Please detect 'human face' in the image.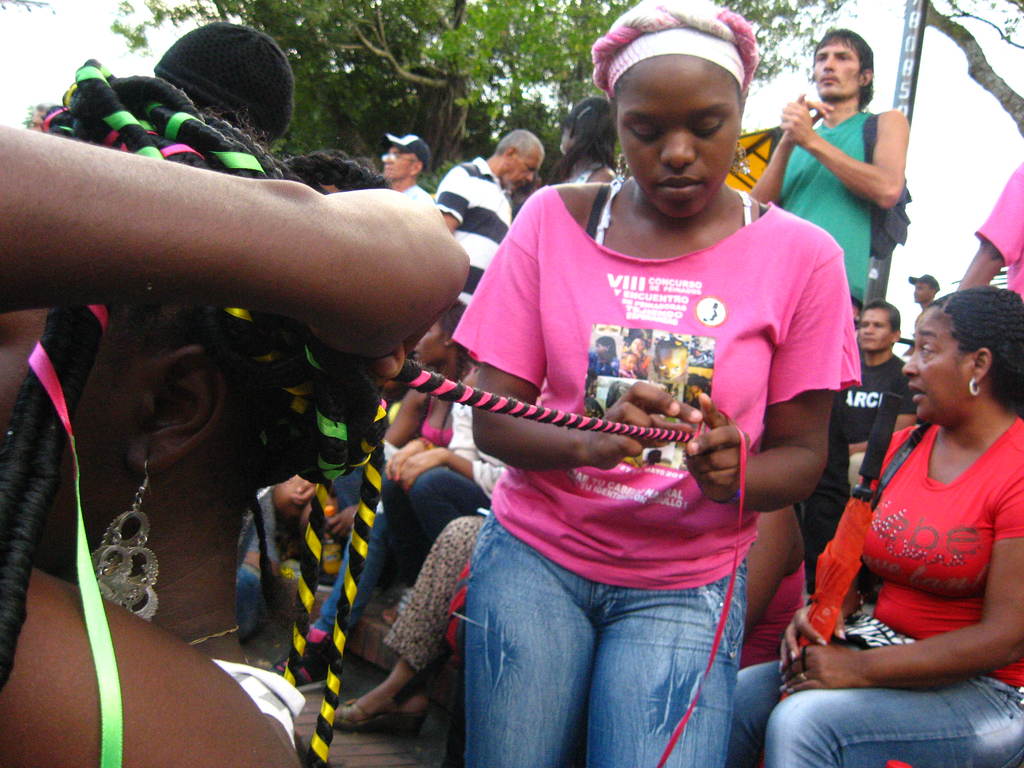
<bbox>860, 307, 895, 353</bbox>.
